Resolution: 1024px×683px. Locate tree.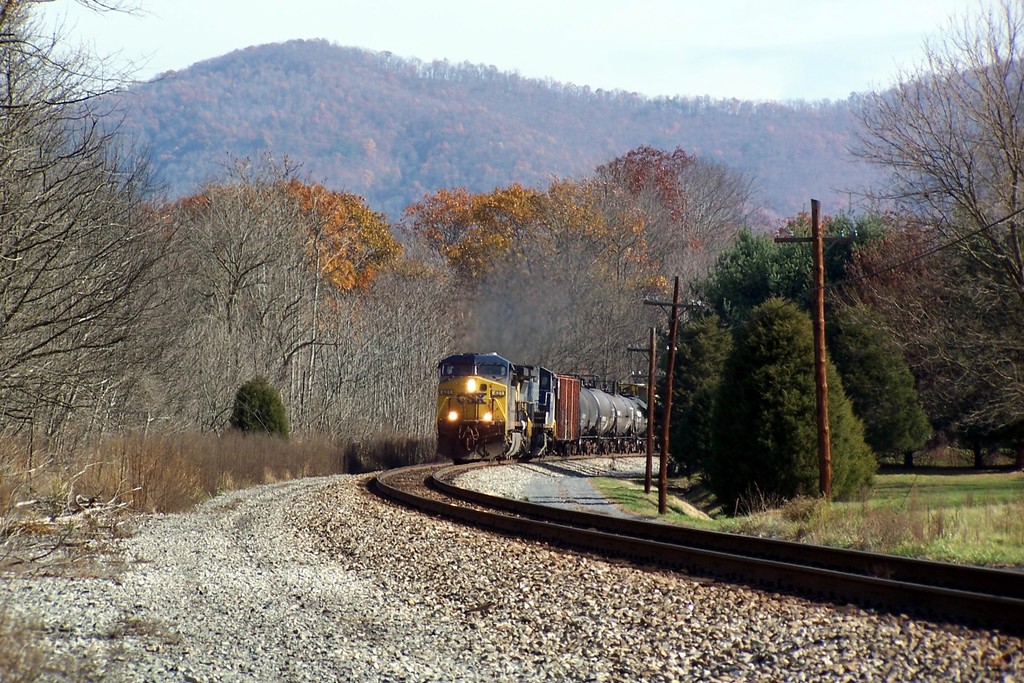
x1=694, y1=224, x2=853, y2=512.
